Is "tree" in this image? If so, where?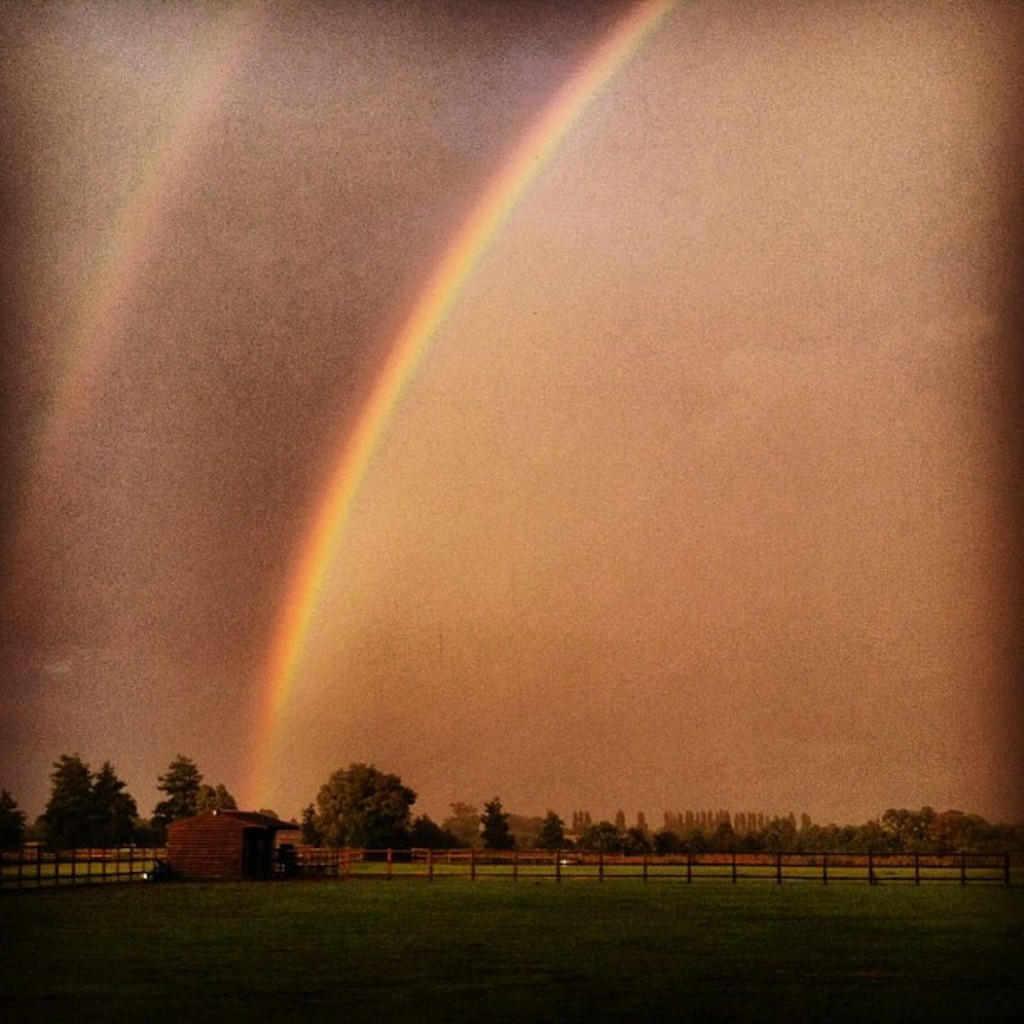
Yes, at bbox=(194, 786, 246, 810).
